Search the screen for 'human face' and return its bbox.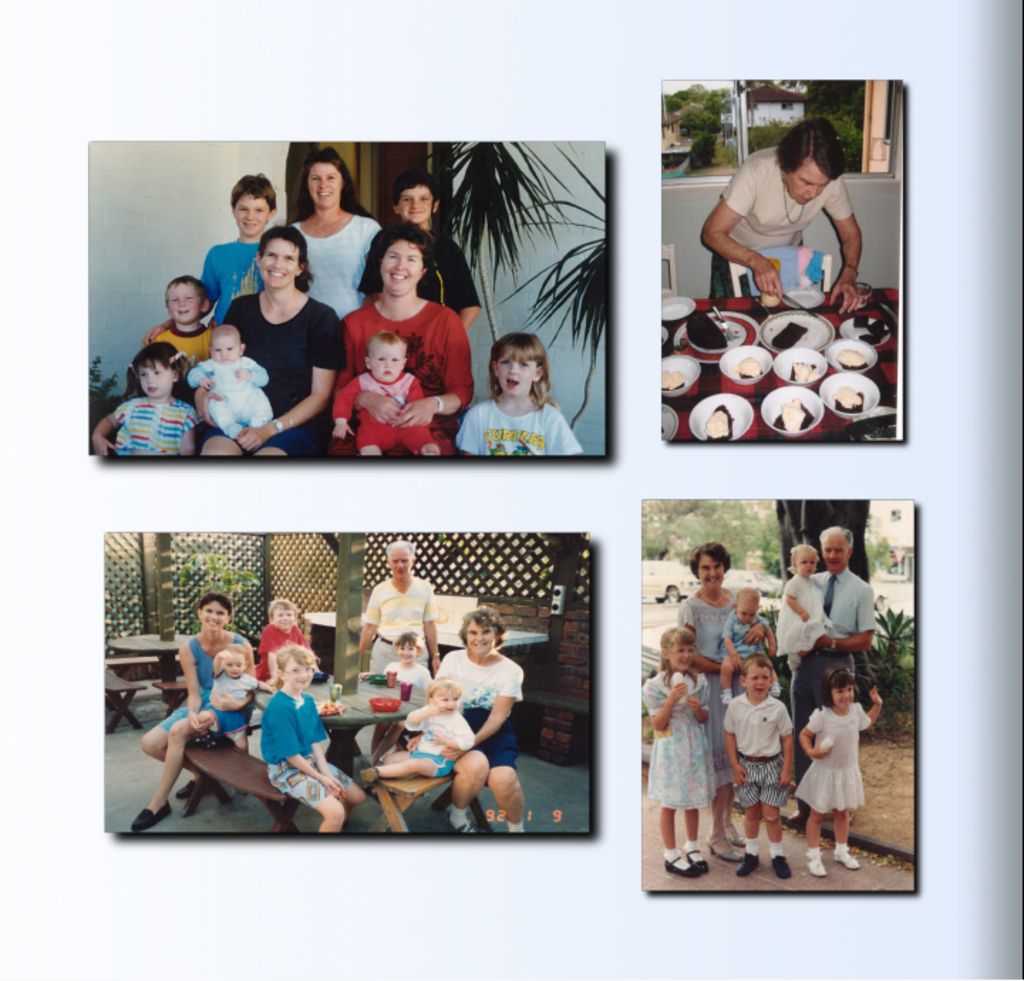
Found: locate(664, 637, 697, 674).
